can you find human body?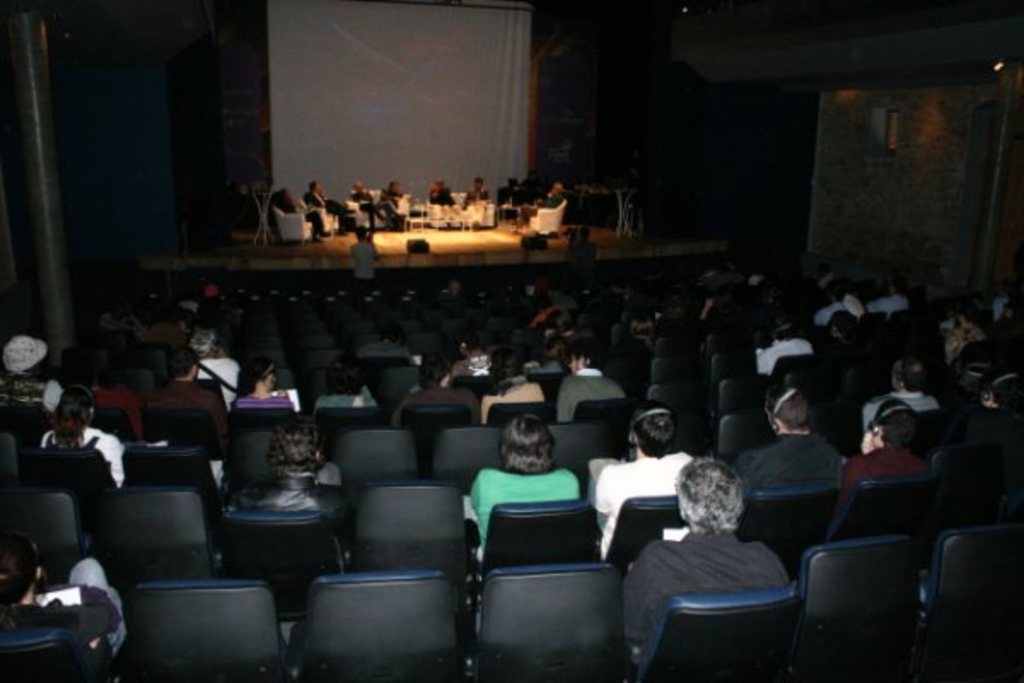
Yes, bounding box: pyautogui.locateOnScreen(725, 429, 840, 499).
